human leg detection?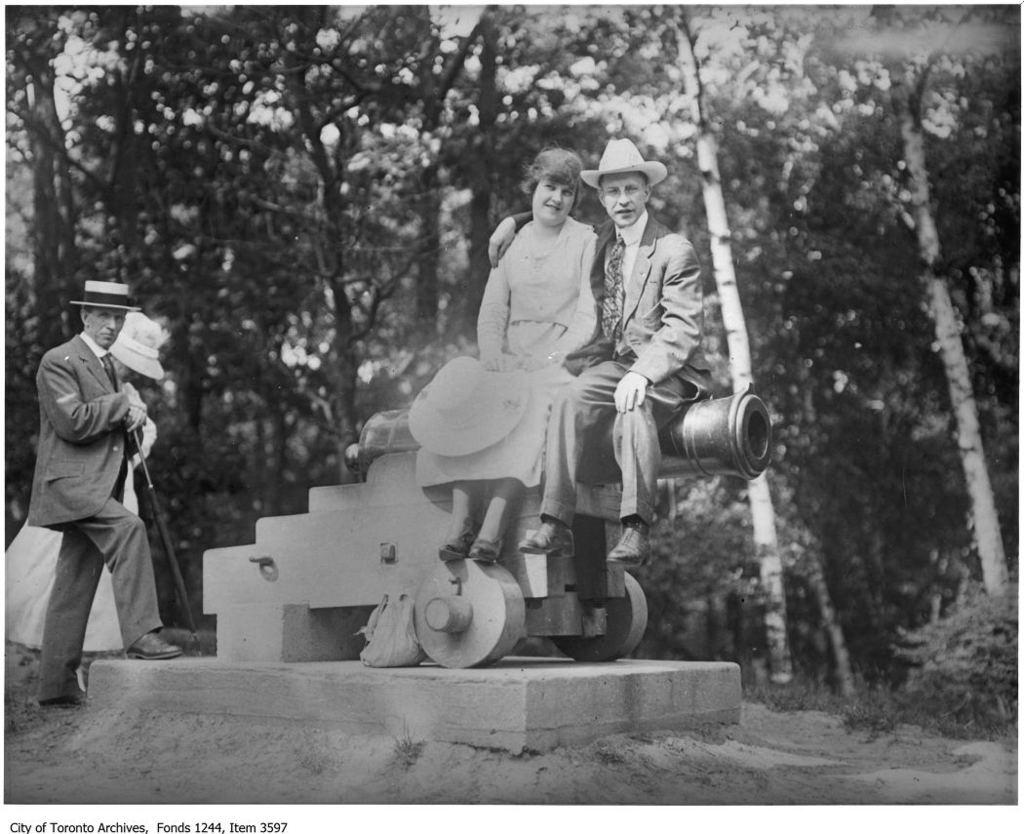
516 355 635 555
